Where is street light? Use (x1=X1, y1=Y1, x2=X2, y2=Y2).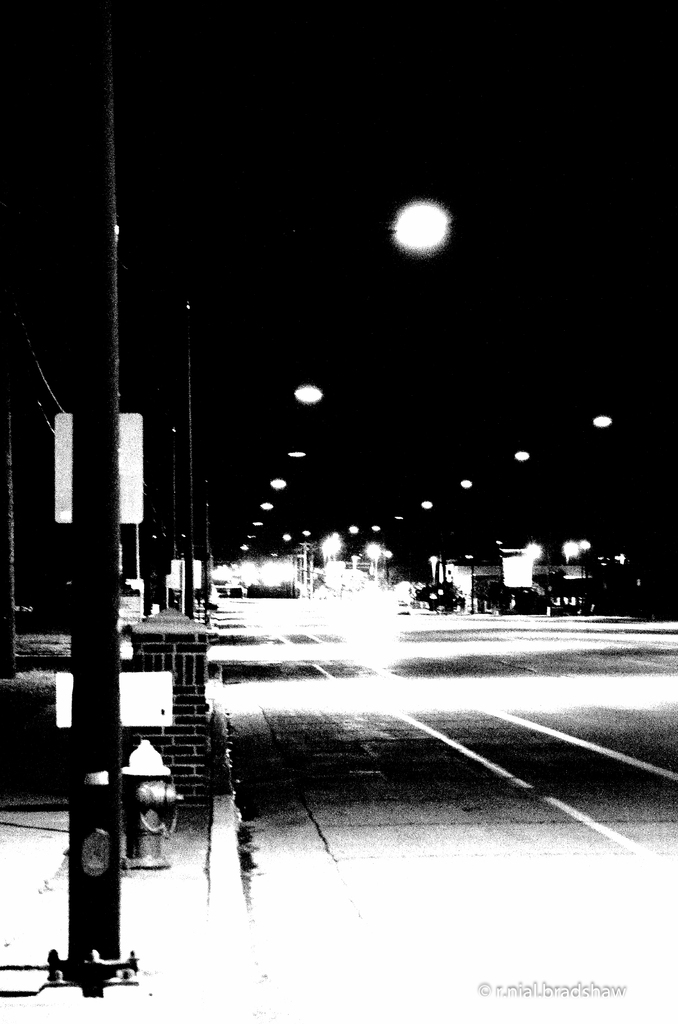
(x1=184, y1=301, x2=328, y2=618).
